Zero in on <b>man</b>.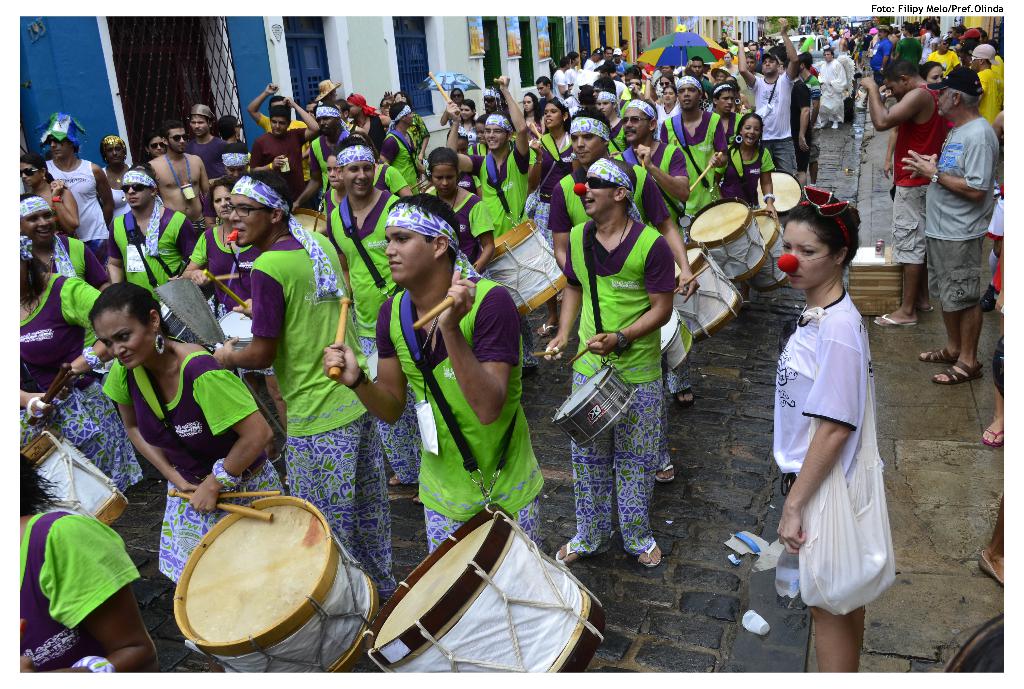
Zeroed in: [136,103,214,223].
